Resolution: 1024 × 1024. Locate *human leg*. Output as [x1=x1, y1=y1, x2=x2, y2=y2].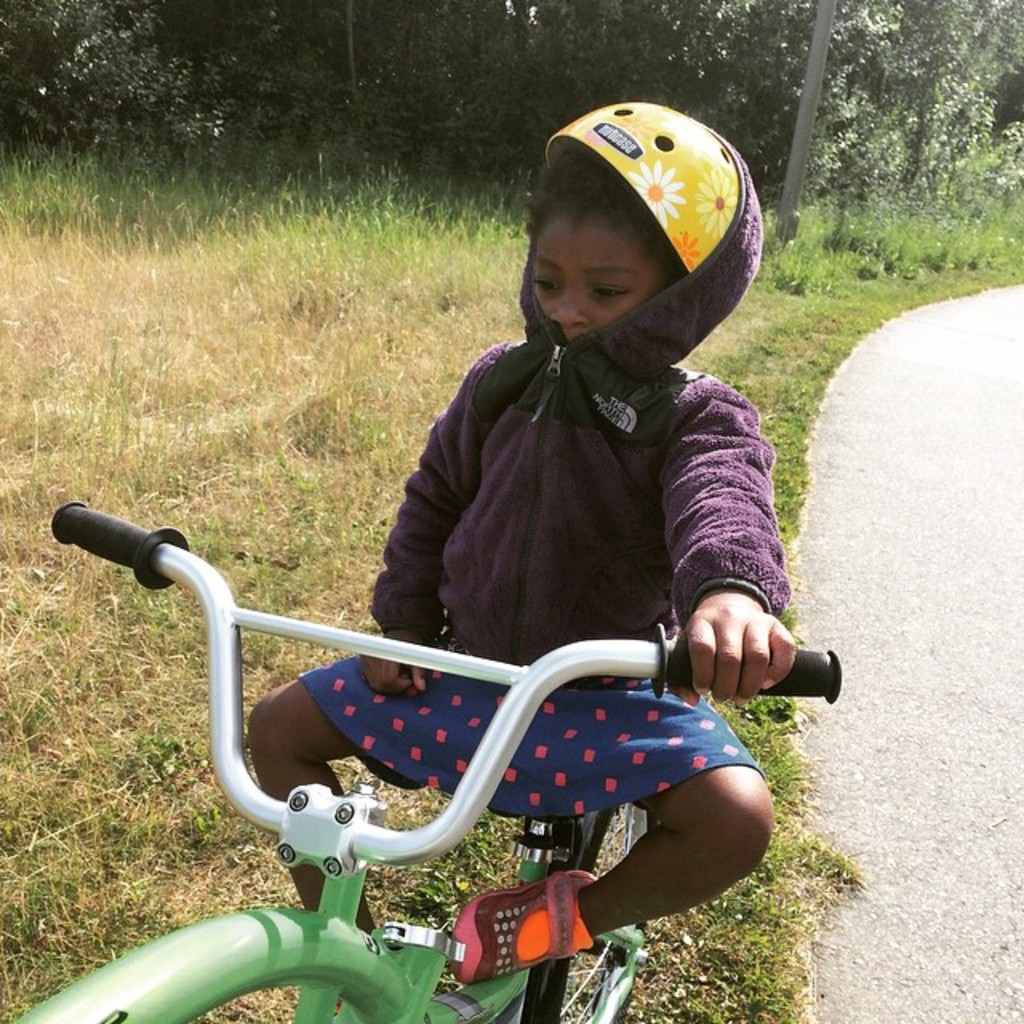
[x1=234, y1=683, x2=442, y2=944].
